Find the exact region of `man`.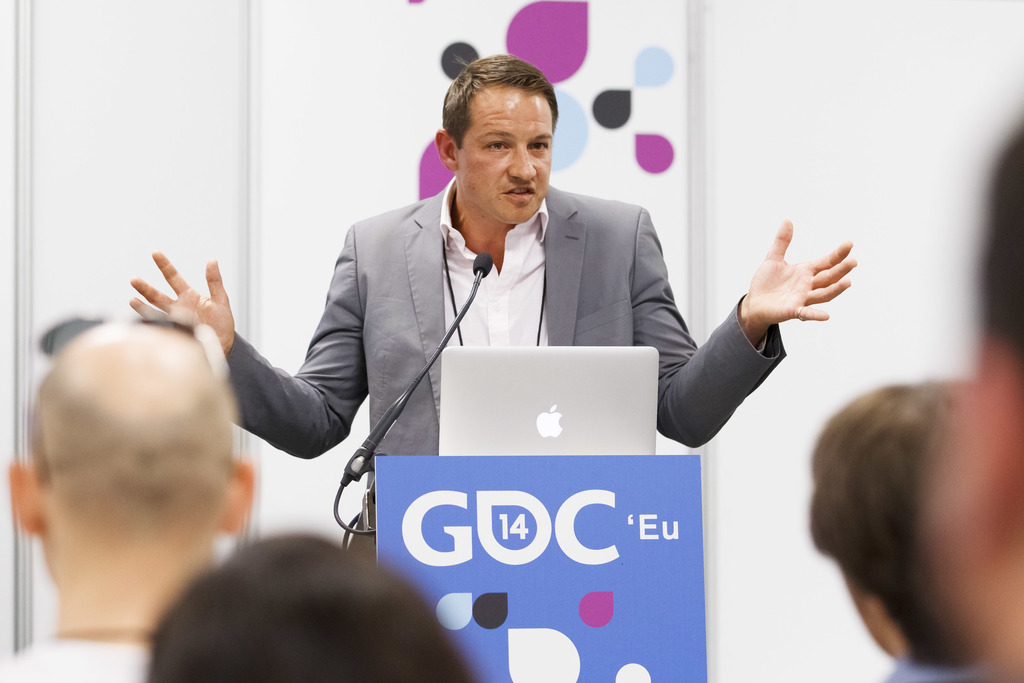
Exact region: {"x1": 808, "y1": 378, "x2": 993, "y2": 682}.
